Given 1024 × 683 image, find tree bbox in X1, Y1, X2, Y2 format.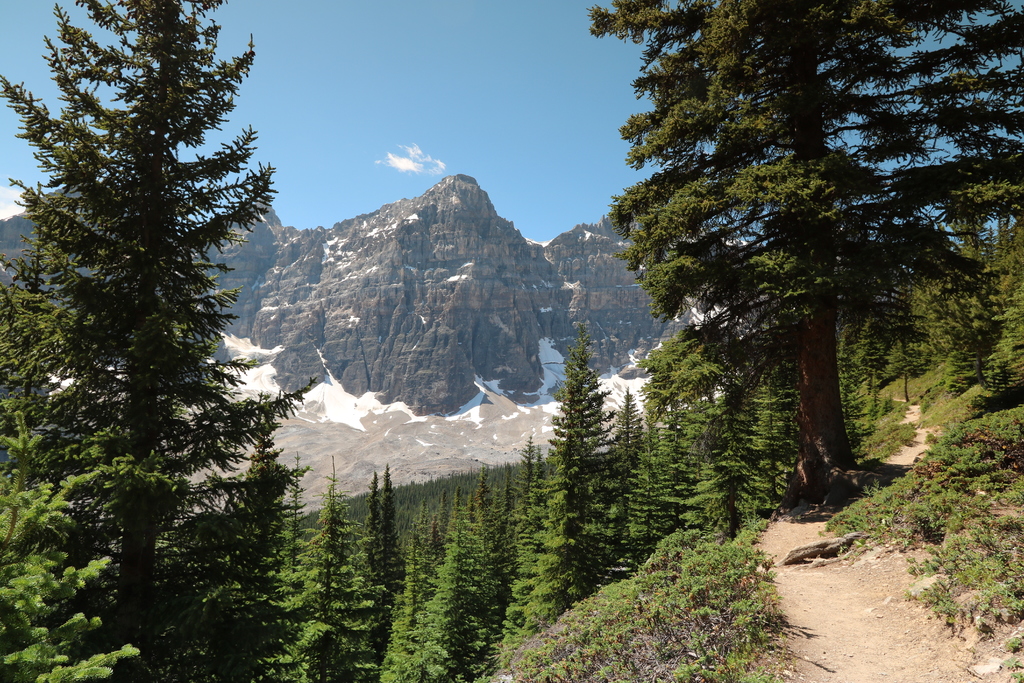
580, 0, 1023, 488.
